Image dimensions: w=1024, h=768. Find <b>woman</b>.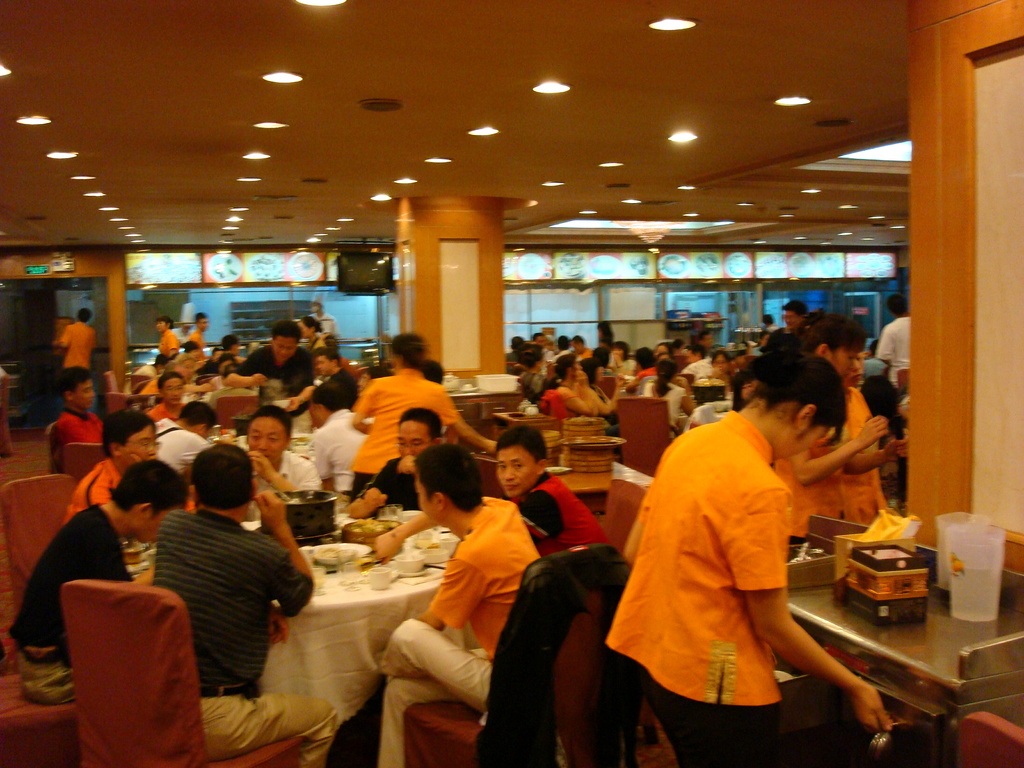
crop(597, 351, 868, 748).
